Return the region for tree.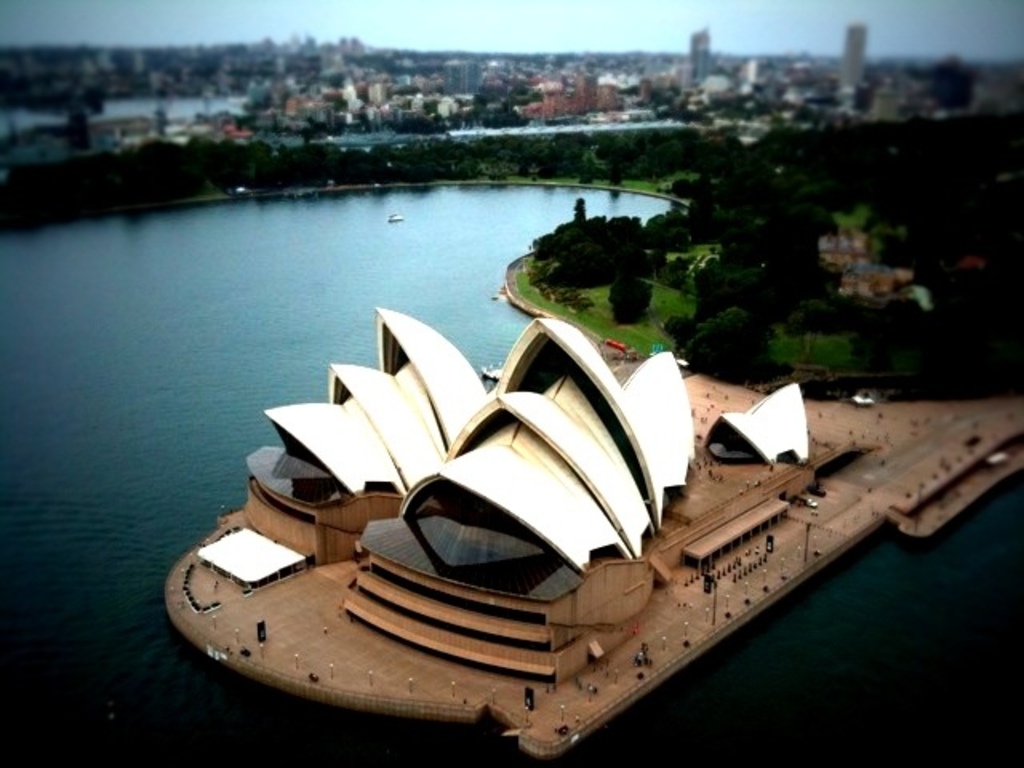
850,66,883,117.
